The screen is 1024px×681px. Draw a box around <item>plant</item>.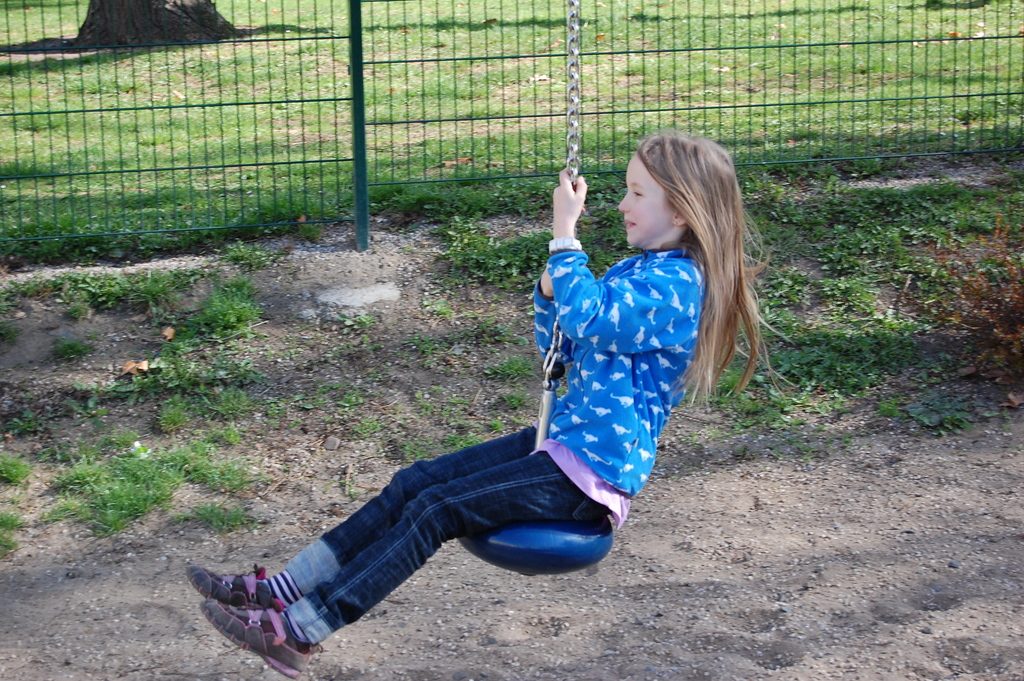
rect(361, 370, 380, 386).
